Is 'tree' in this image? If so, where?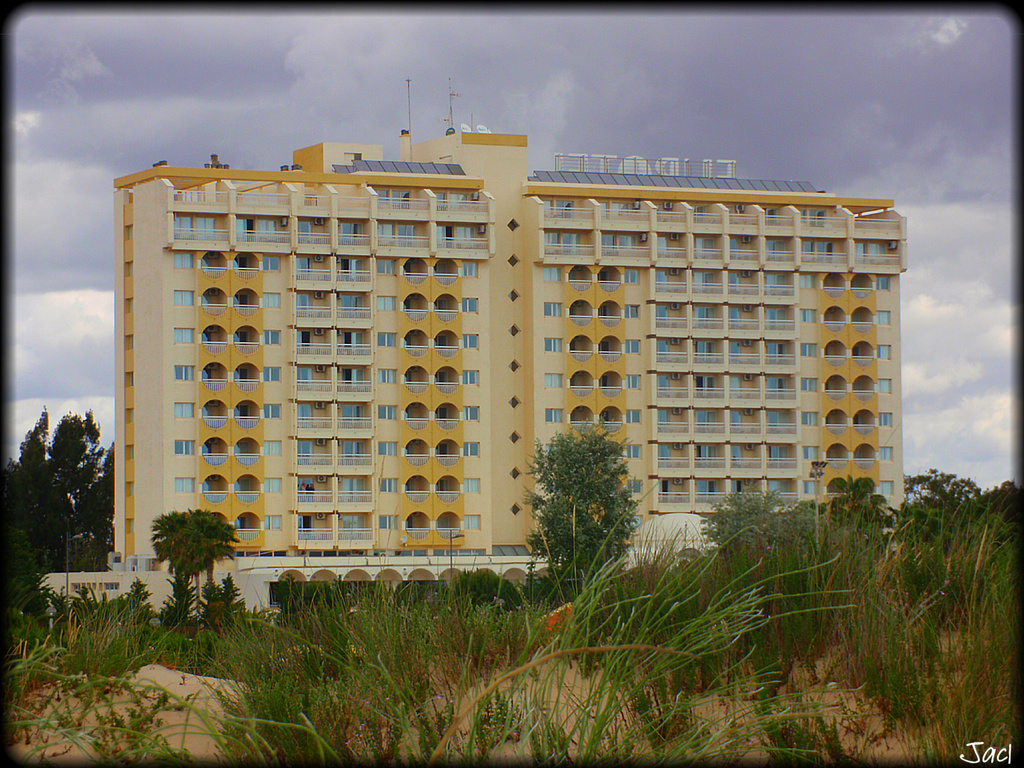
Yes, at detection(698, 478, 797, 553).
